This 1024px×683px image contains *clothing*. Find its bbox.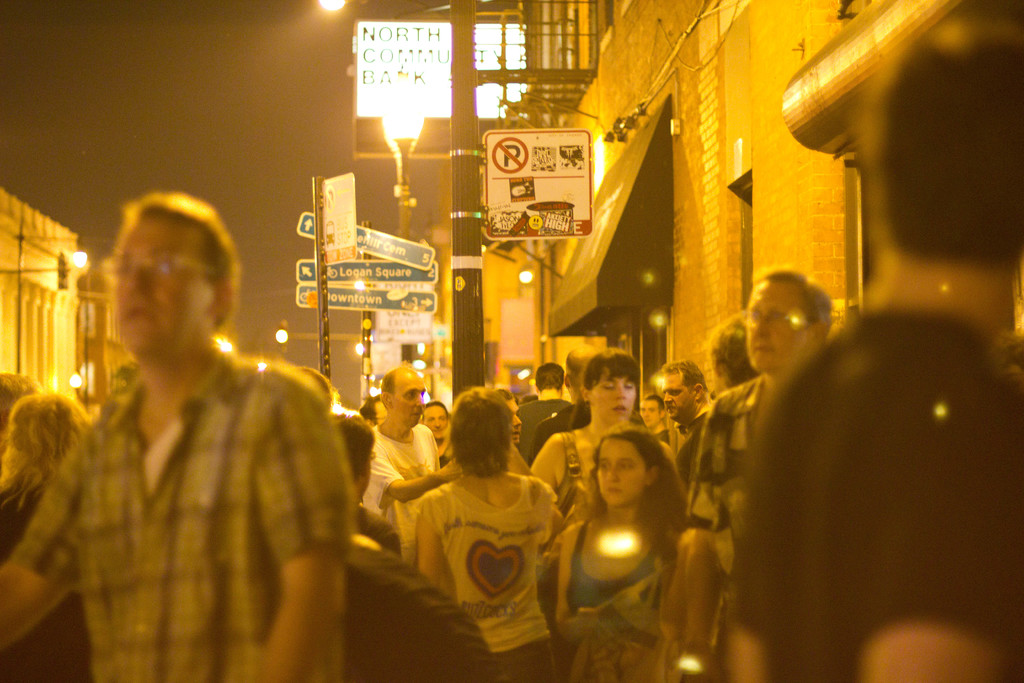
box=[399, 436, 566, 659].
